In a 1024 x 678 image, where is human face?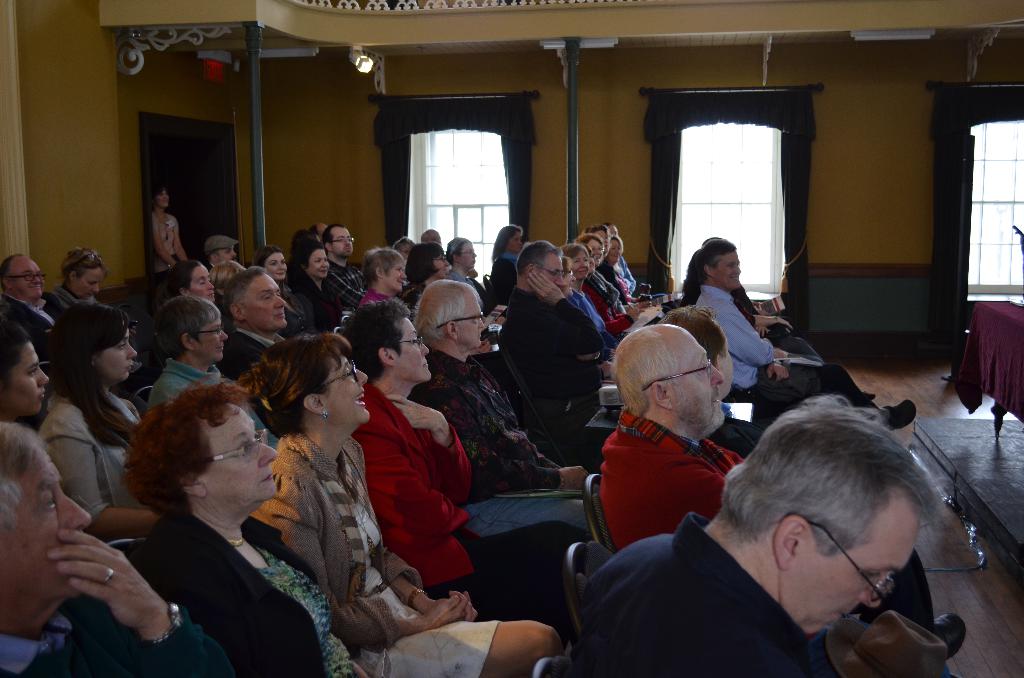
<bbox>565, 245, 590, 280</bbox>.
